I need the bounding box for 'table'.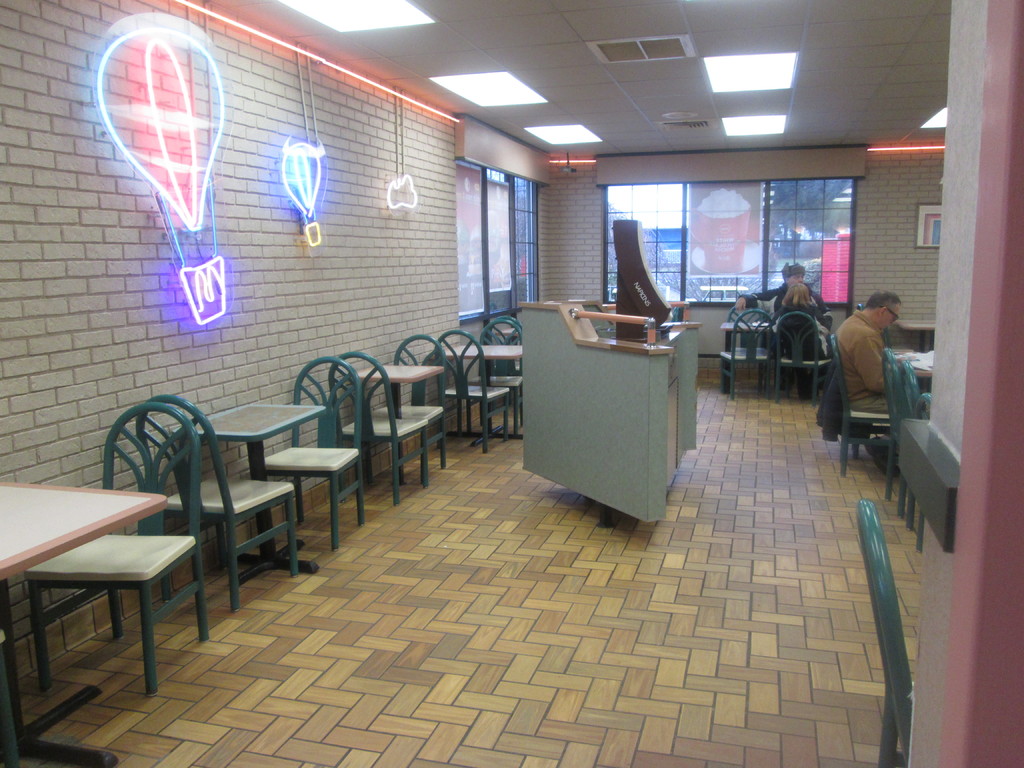
Here it is: region(895, 351, 935, 392).
